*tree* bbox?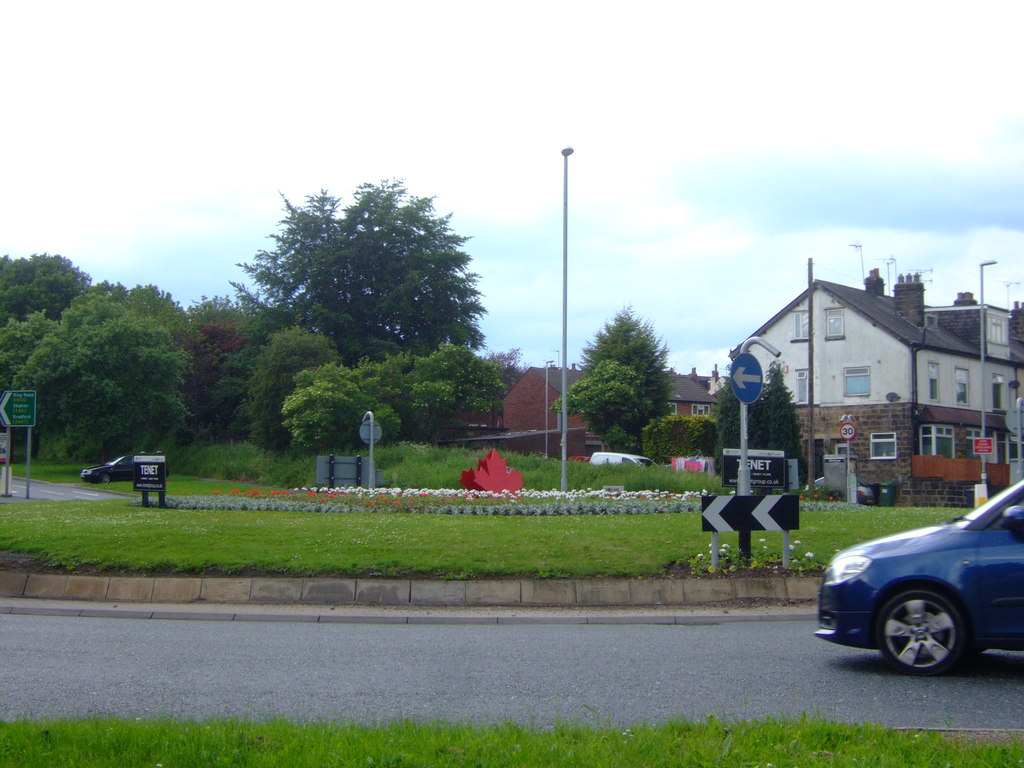
235,179,493,358
